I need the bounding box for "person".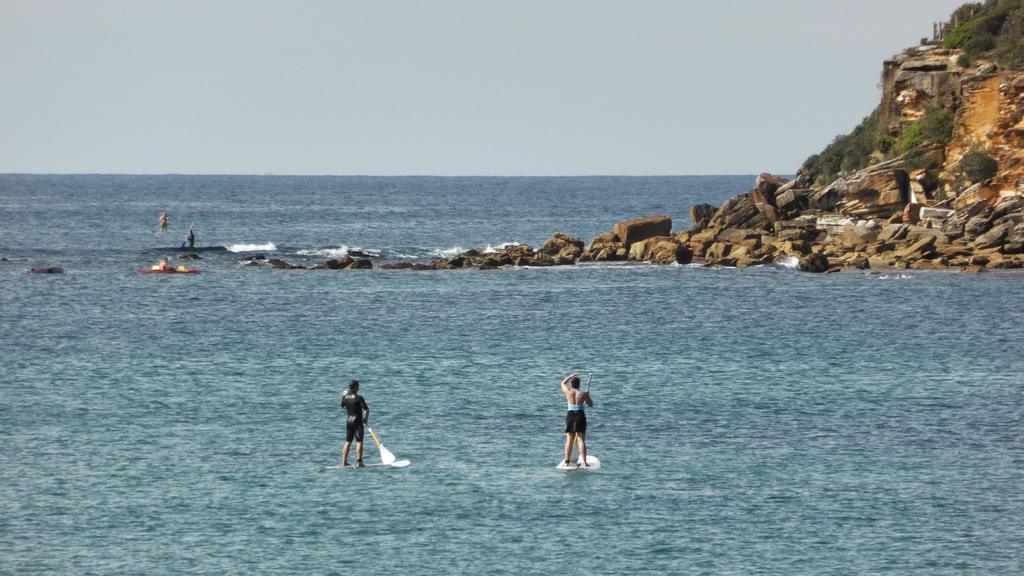
Here it is: 560:368:595:468.
